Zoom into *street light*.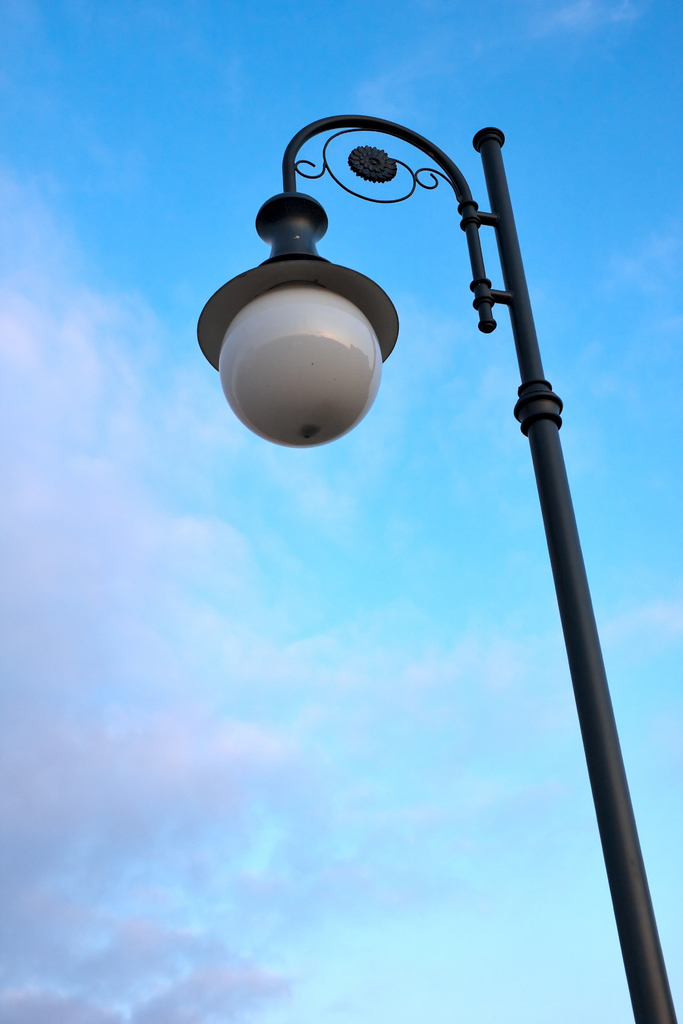
Zoom target: bbox=(181, 101, 682, 1023).
